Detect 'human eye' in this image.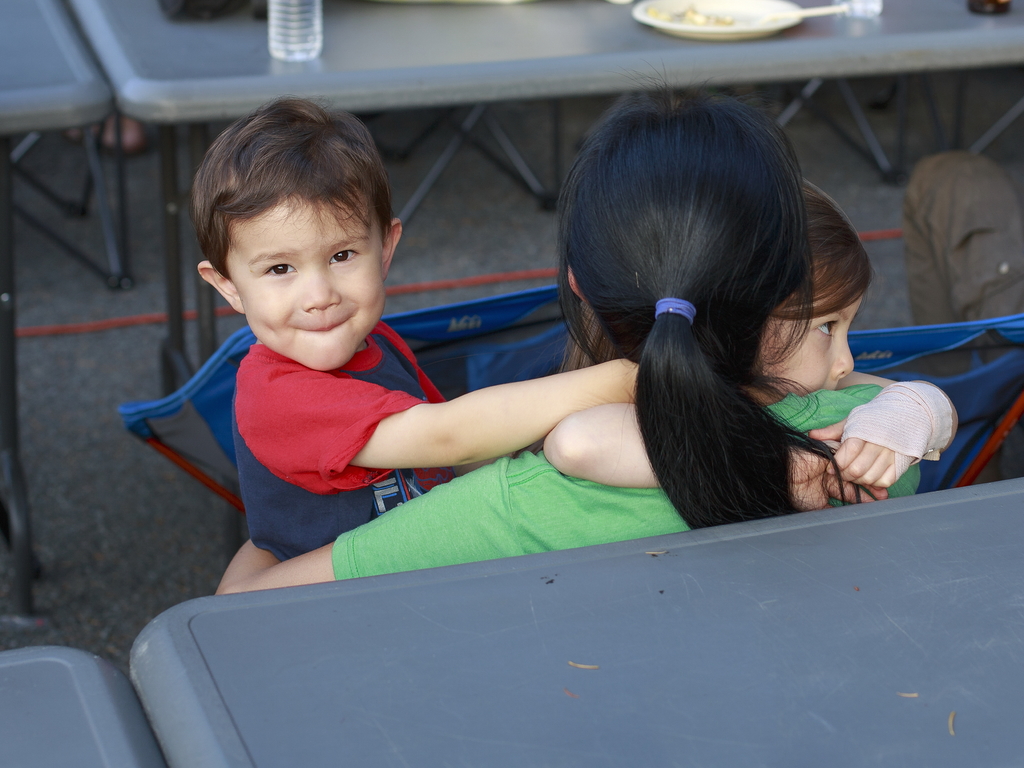
Detection: 328,246,358,265.
